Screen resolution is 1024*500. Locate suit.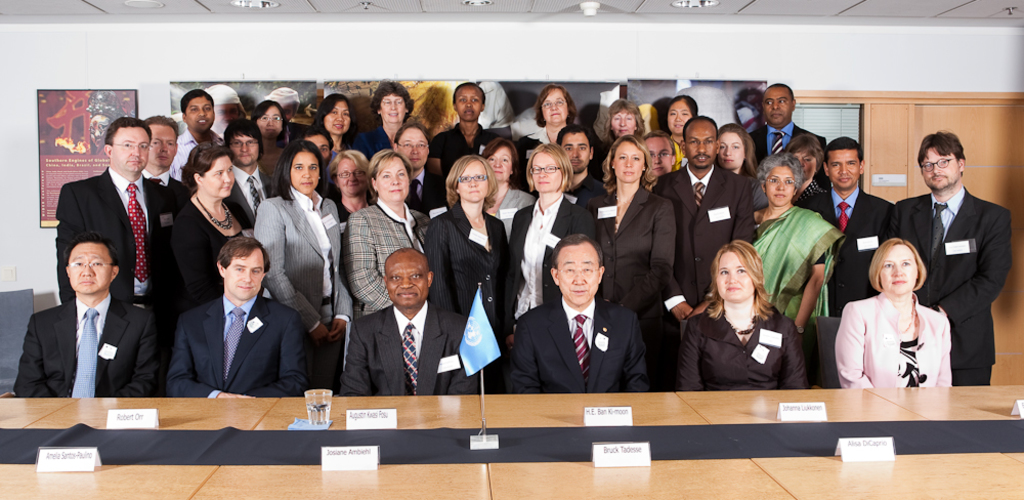
Rect(745, 116, 829, 189).
